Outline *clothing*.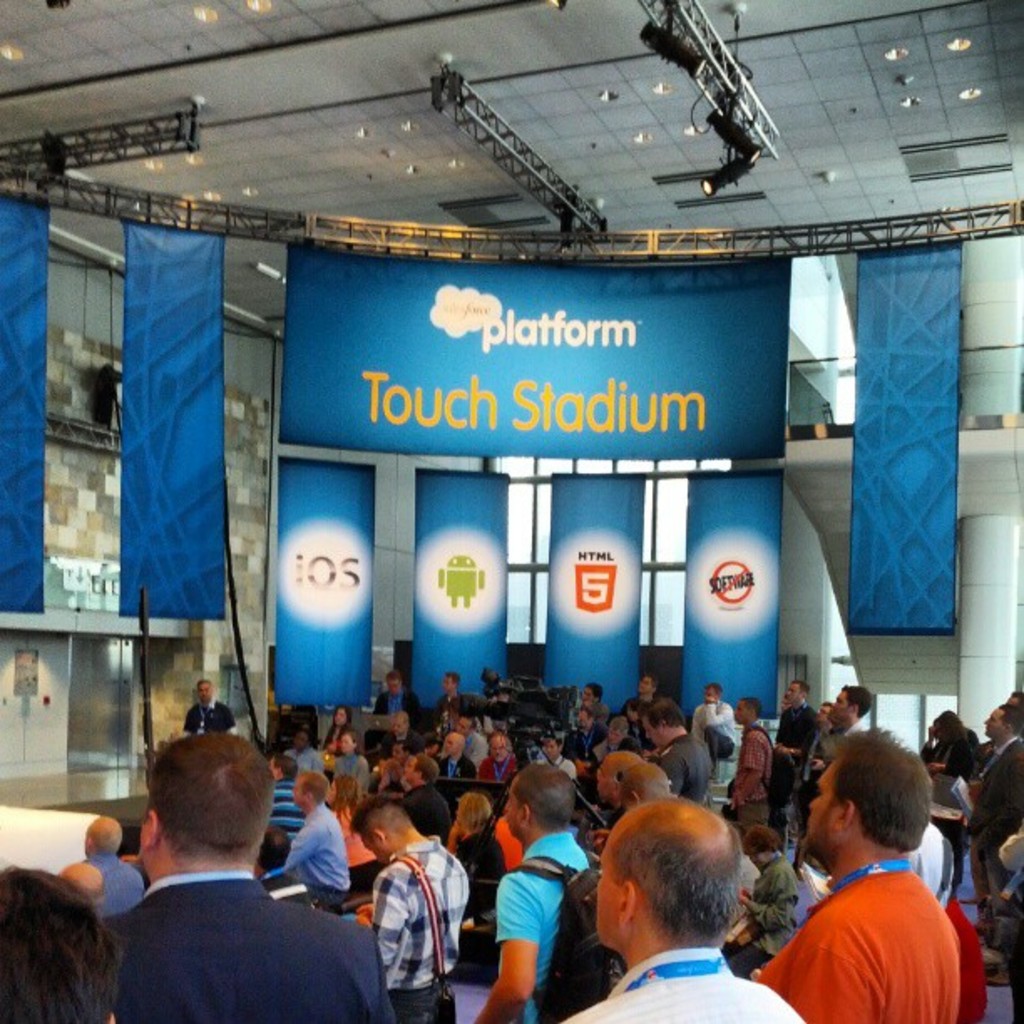
Outline: box(773, 699, 823, 801).
